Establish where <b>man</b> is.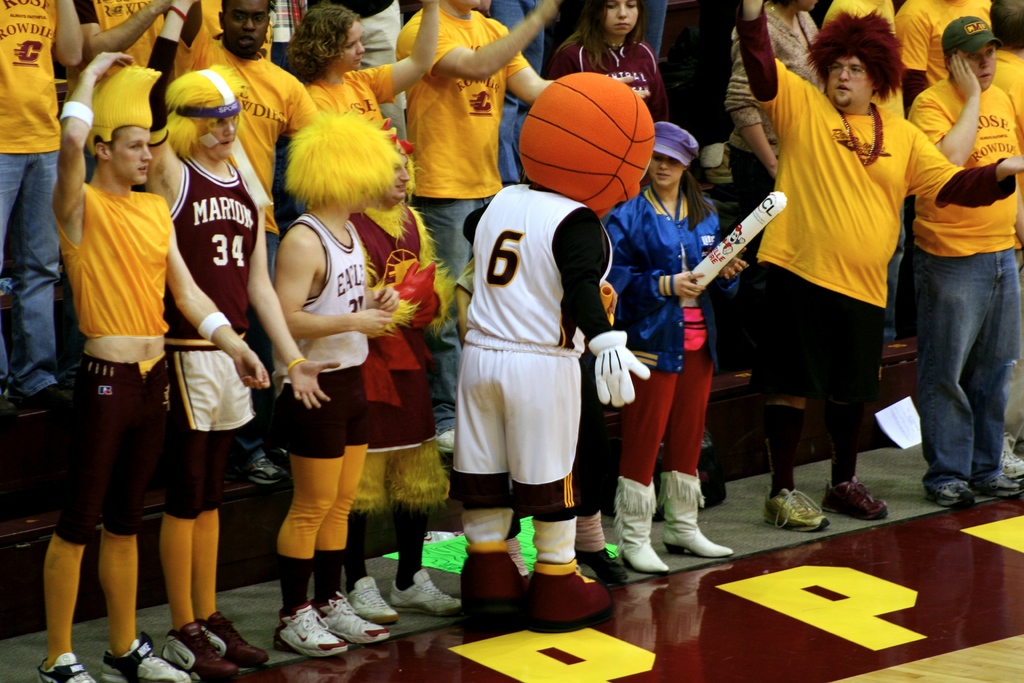
Established at <region>310, 0, 412, 140</region>.
